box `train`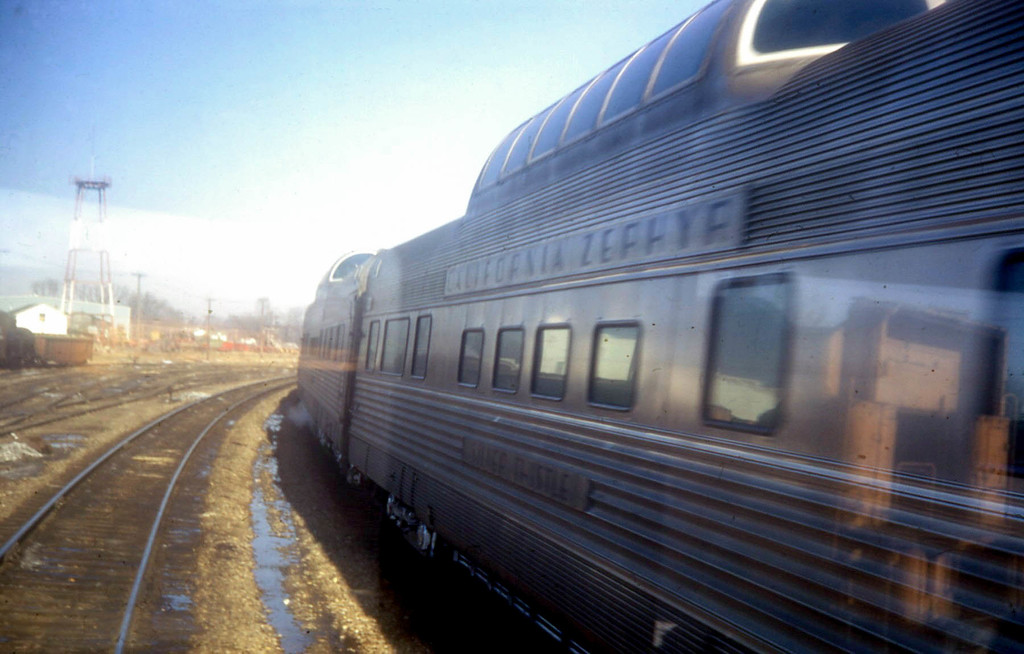
296:0:1023:653
